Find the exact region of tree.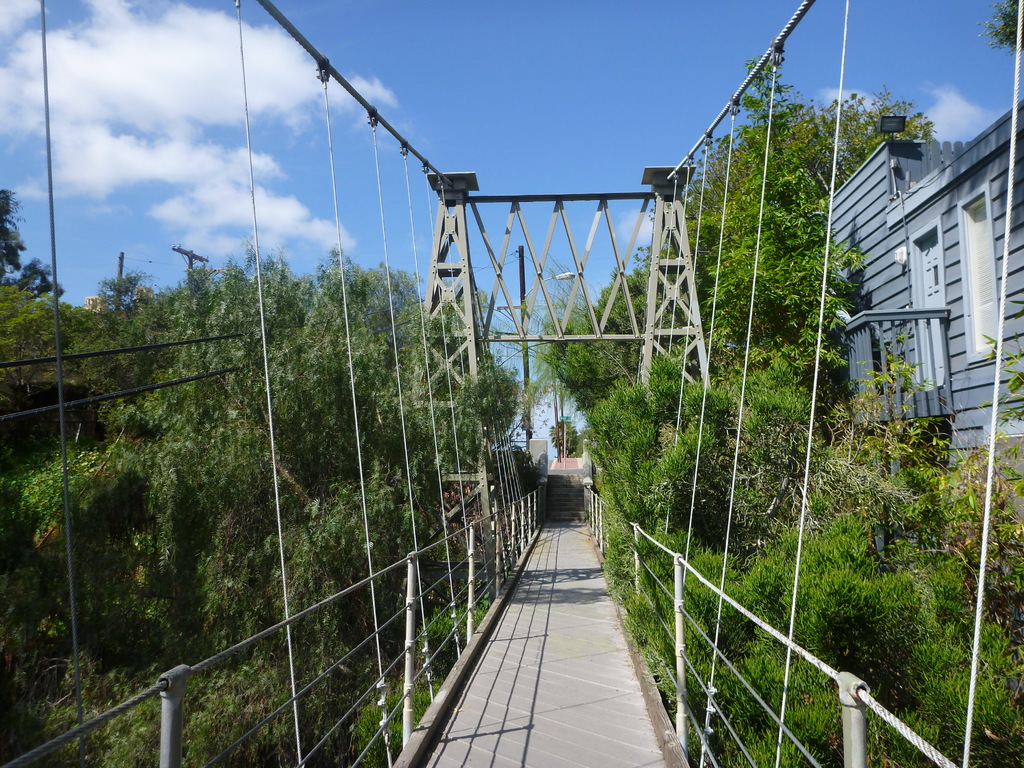
Exact region: l=0, t=180, r=67, b=298.
